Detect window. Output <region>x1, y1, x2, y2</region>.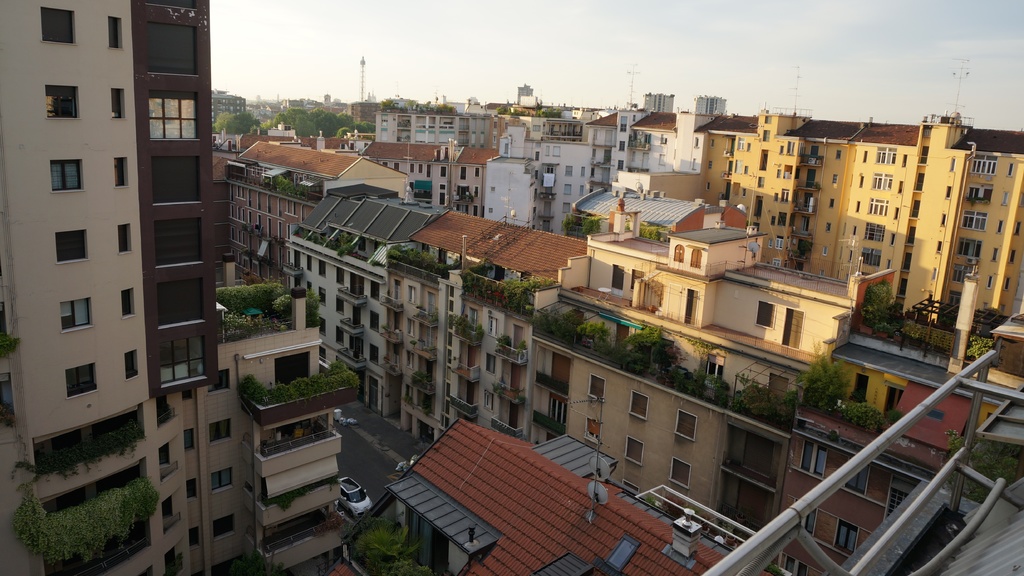
<region>474, 166, 483, 178</region>.
